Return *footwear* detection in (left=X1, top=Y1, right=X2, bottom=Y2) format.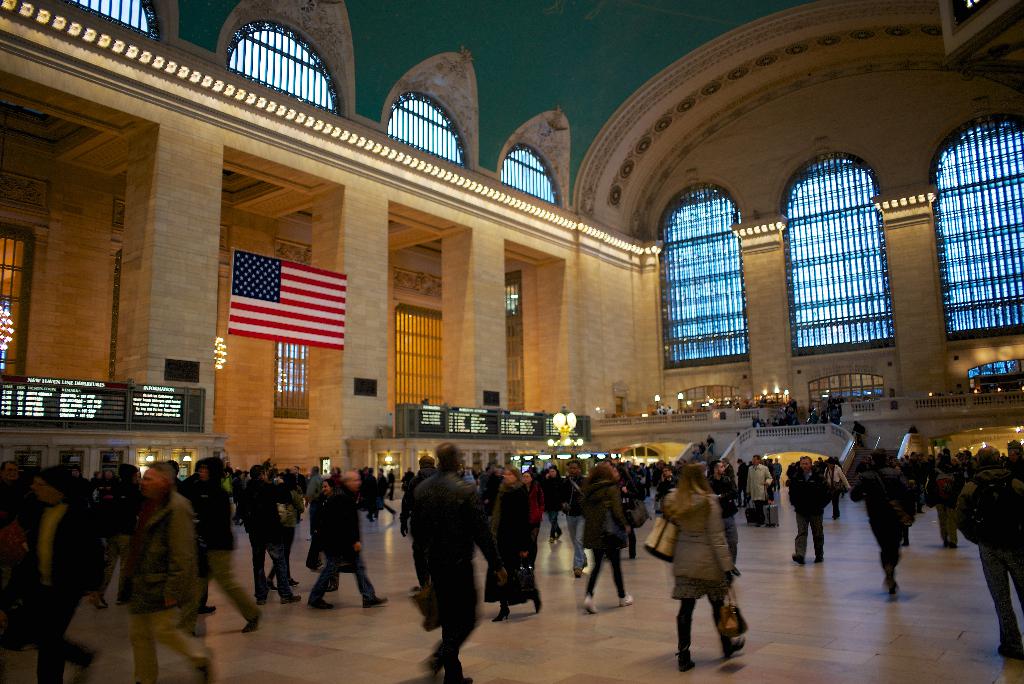
(left=280, top=594, right=300, bottom=605).
